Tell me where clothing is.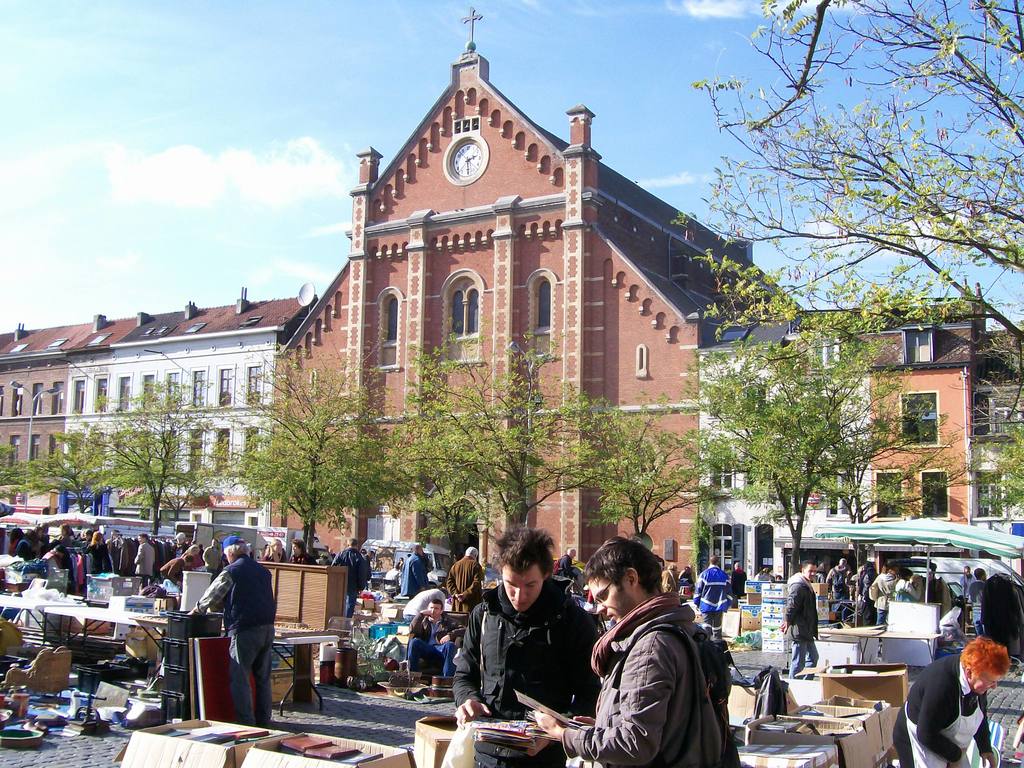
clothing is at {"x1": 580, "y1": 577, "x2": 749, "y2": 765}.
